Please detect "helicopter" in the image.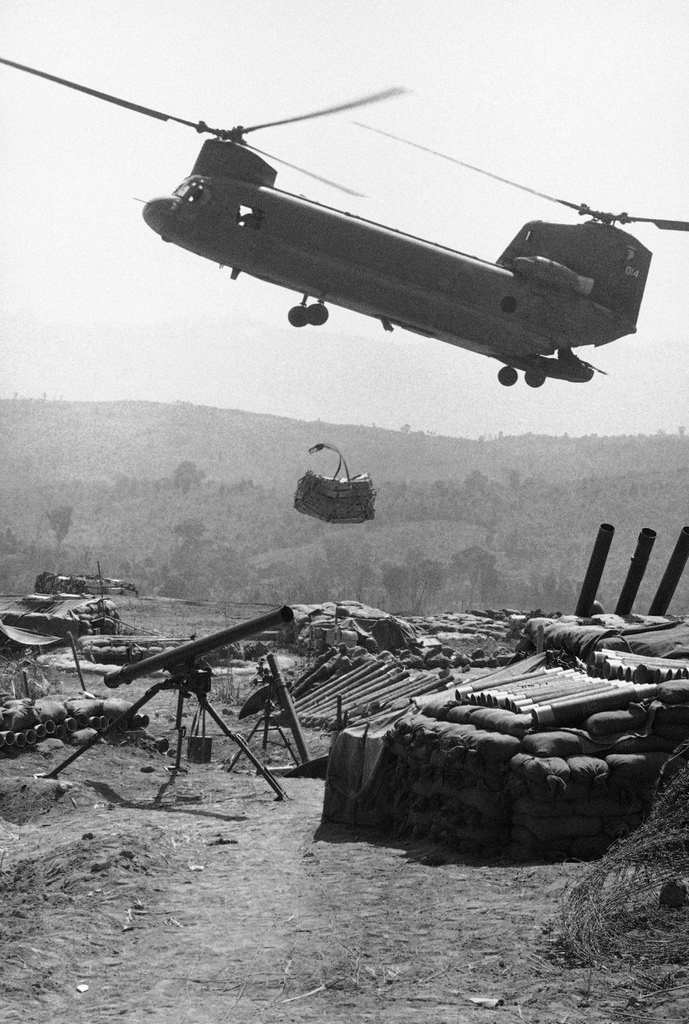
{"x1": 0, "y1": 58, "x2": 688, "y2": 385}.
